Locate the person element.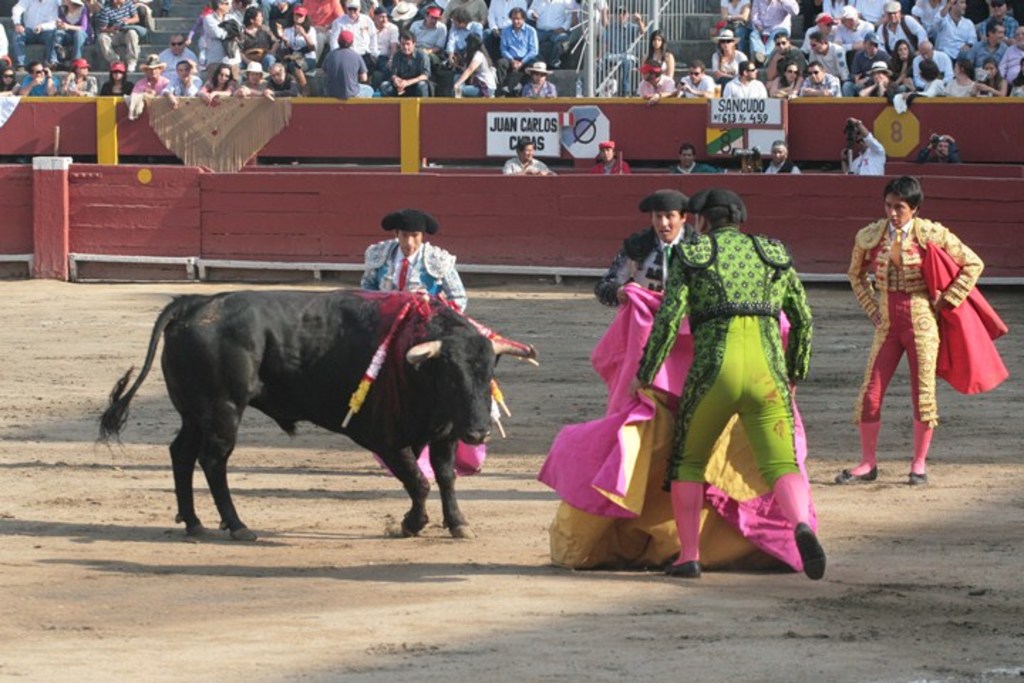
Element bbox: [left=836, top=171, right=983, bottom=484].
